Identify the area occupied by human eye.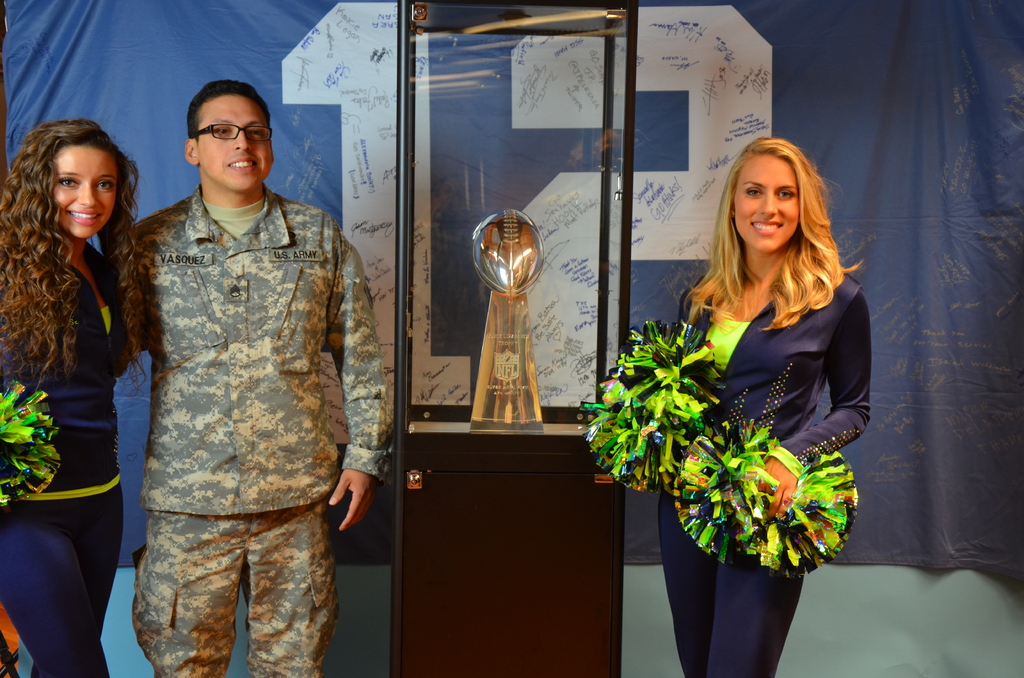
Area: Rect(95, 177, 116, 193).
